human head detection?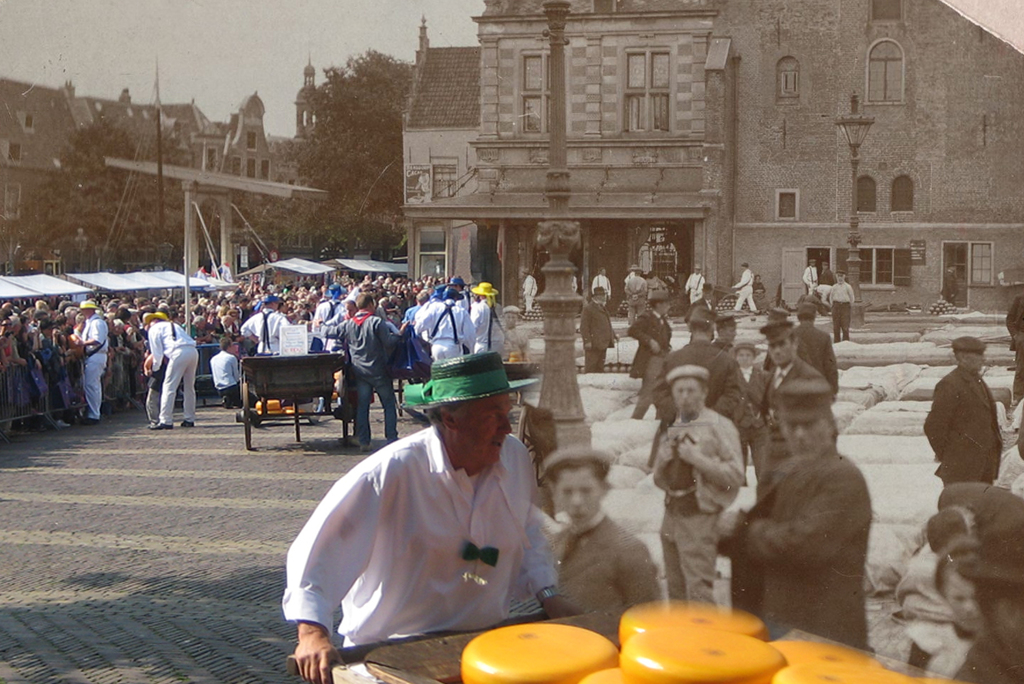
<bbox>548, 453, 615, 527</bbox>
